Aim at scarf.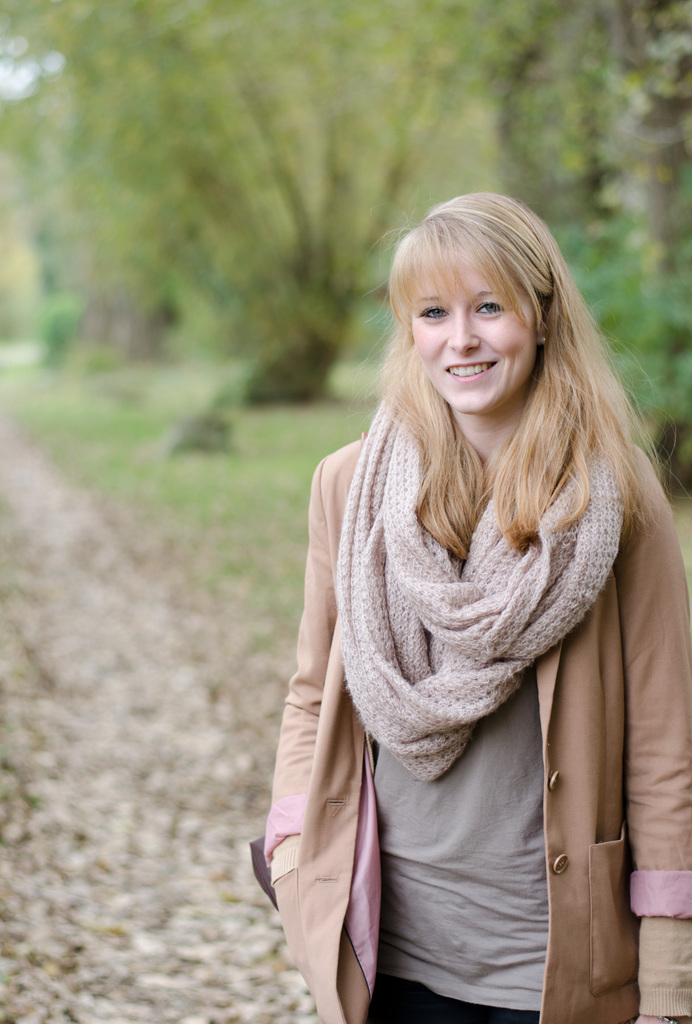
Aimed at <box>327,381,632,785</box>.
